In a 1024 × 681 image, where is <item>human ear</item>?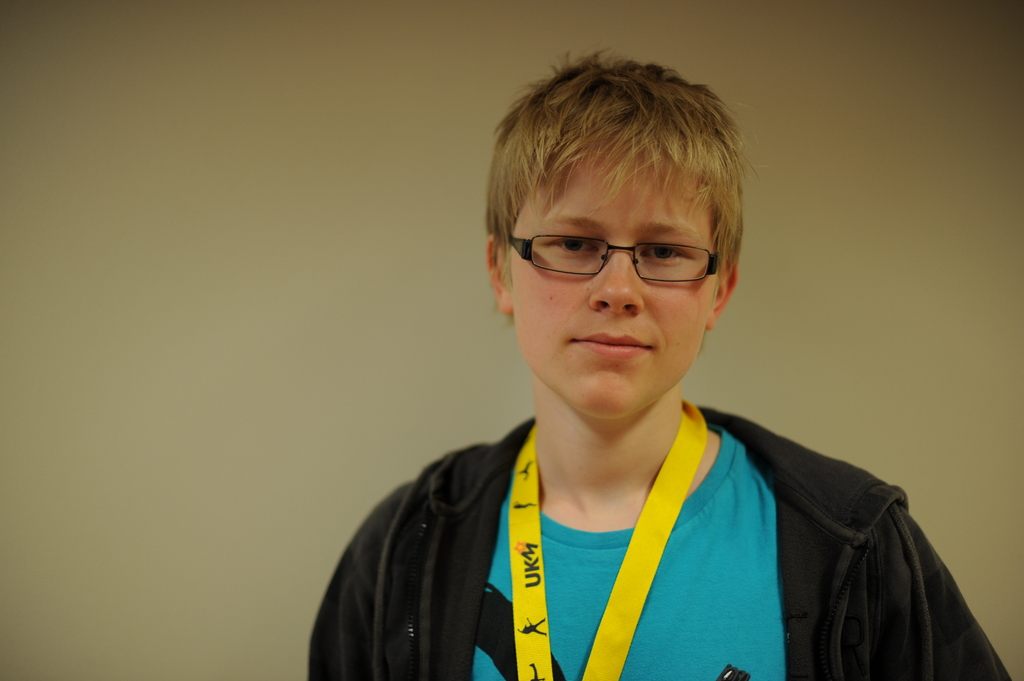
[705,250,741,331].
